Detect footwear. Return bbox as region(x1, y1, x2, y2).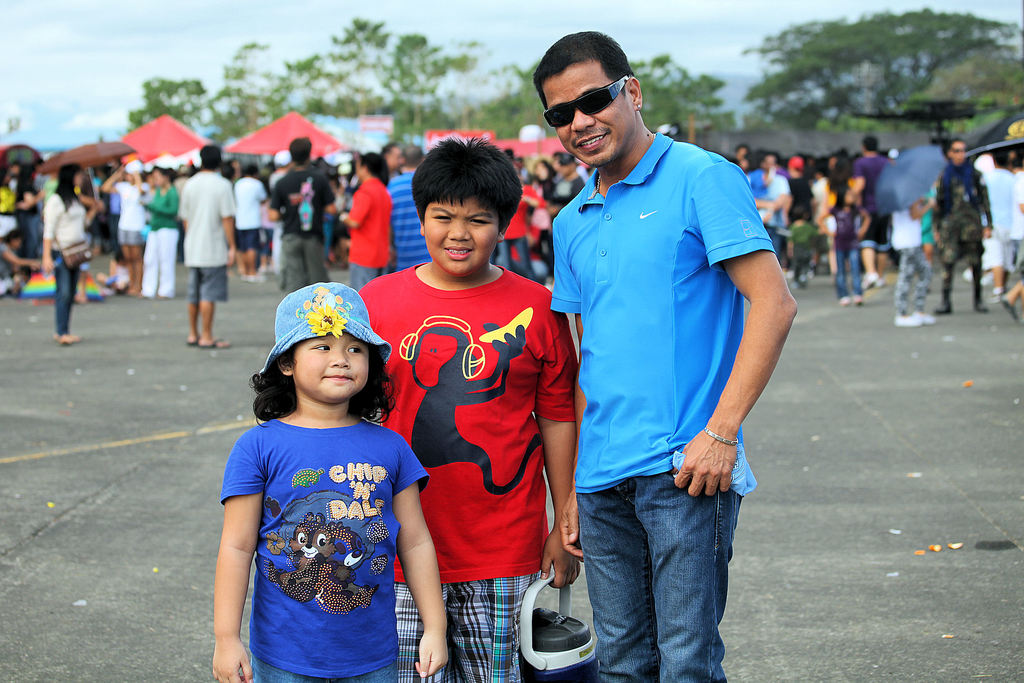
region(257, 262, 275, 277).
